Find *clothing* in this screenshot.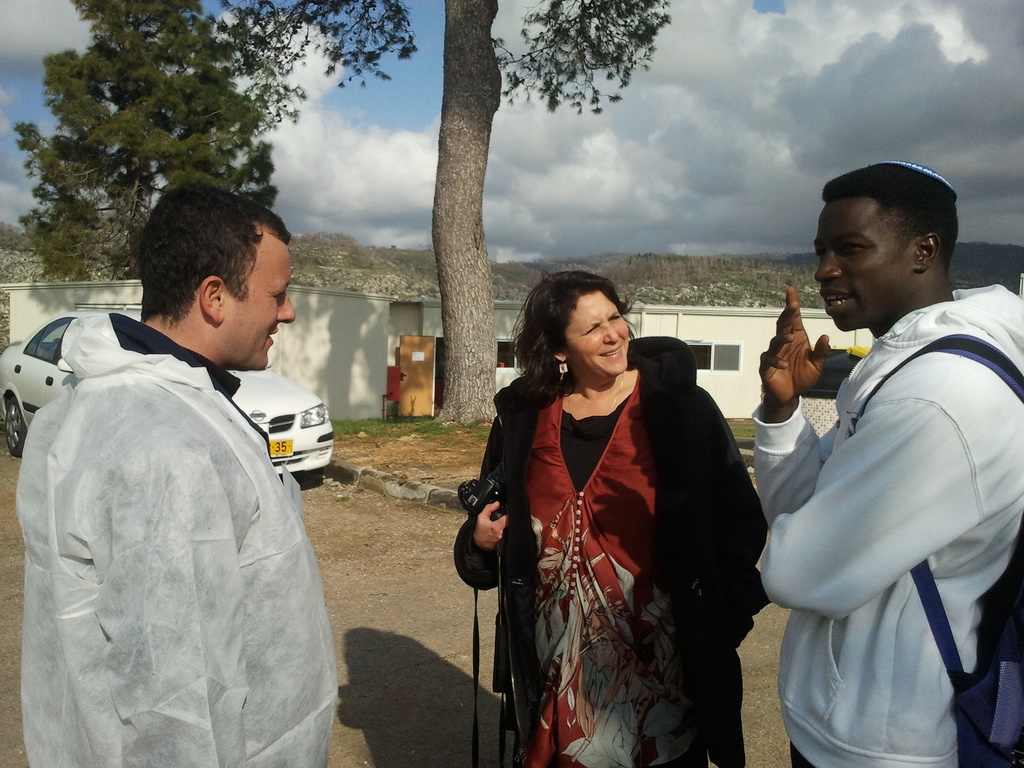
The bounding box for *clothing* is l=755, t=286, r=1023, b=767.
